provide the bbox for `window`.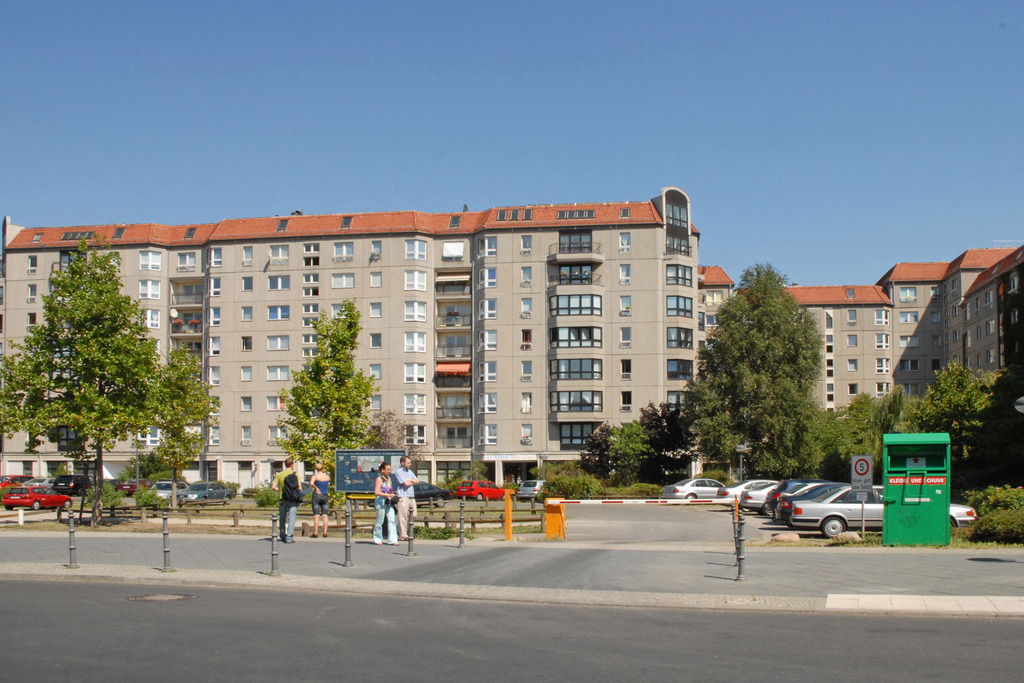
(x1=620, y1=324, x2=636, y2=349).
